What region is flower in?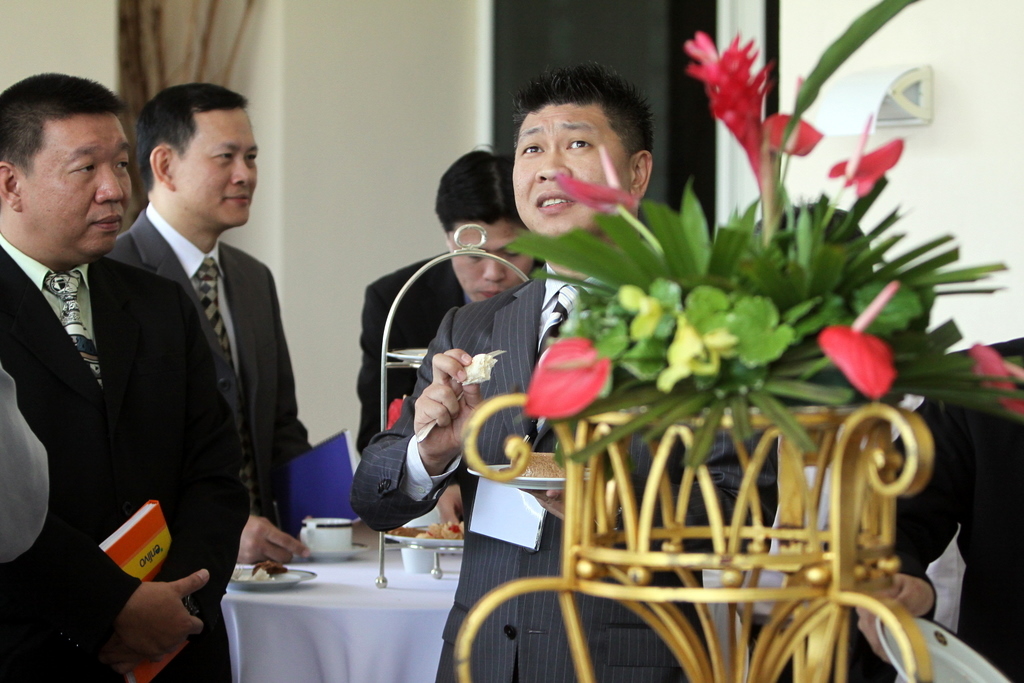
l=555, t=142, r=635, b=216.
